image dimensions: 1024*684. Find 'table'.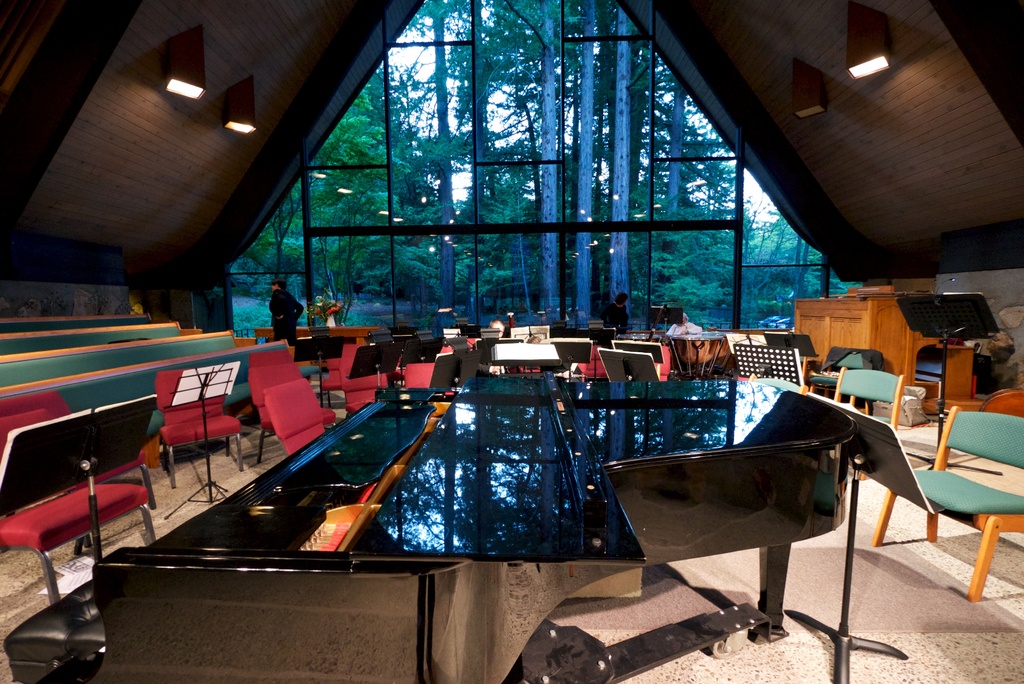
BBox(87, 352, 917, 650).
